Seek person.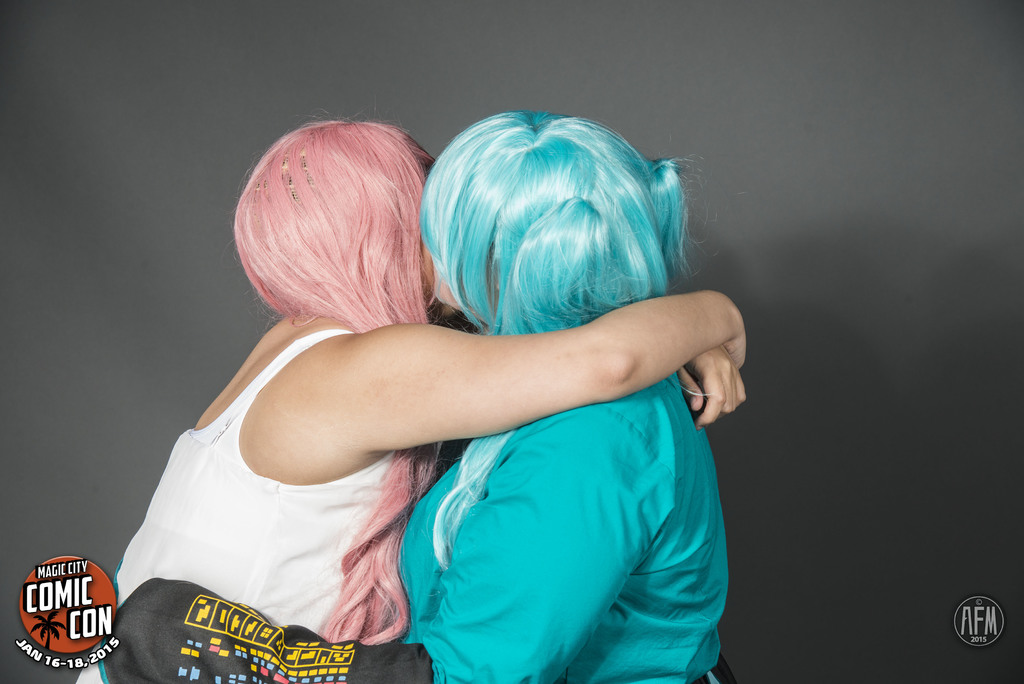
locate(91, 95, 737, 683).
